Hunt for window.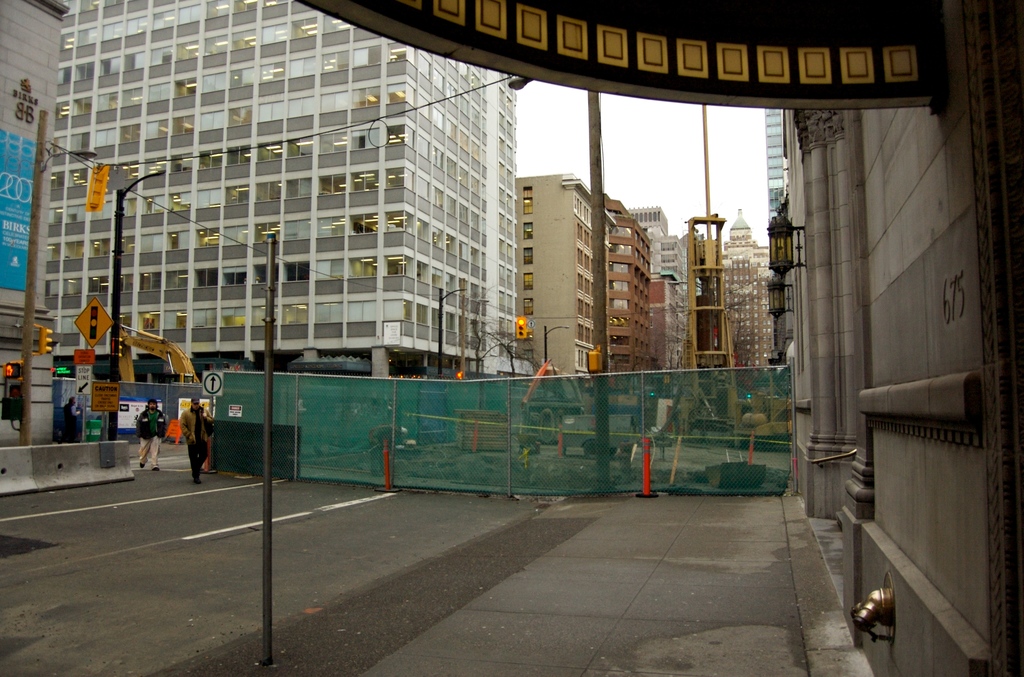
Hunted down at 477 288 486 300.
